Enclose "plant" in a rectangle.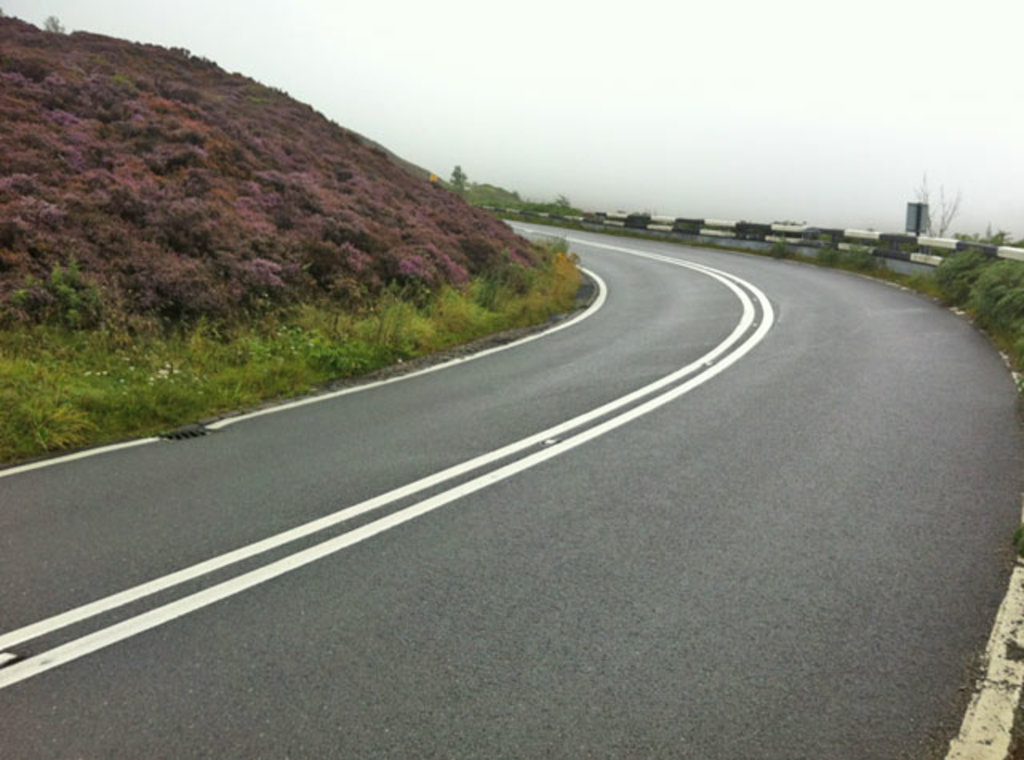
{"left": 467, "top": 171, "right": 523, "bottom": 211}.
